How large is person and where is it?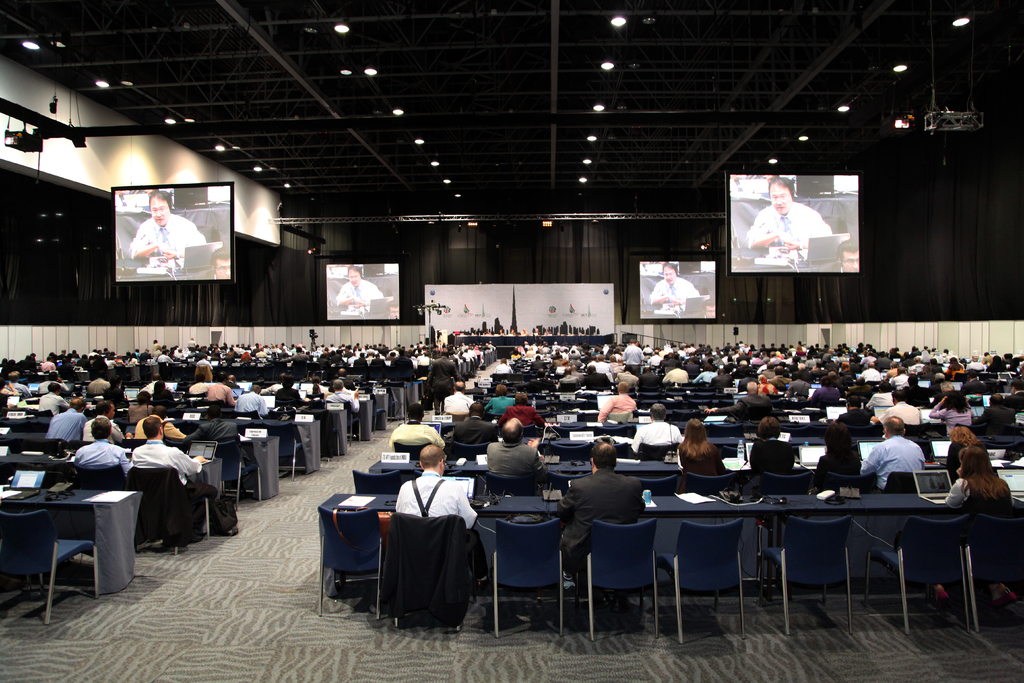
Bounding box: {"x1": 40, "y1": 377, "x2": 72, "y2": 418}.
